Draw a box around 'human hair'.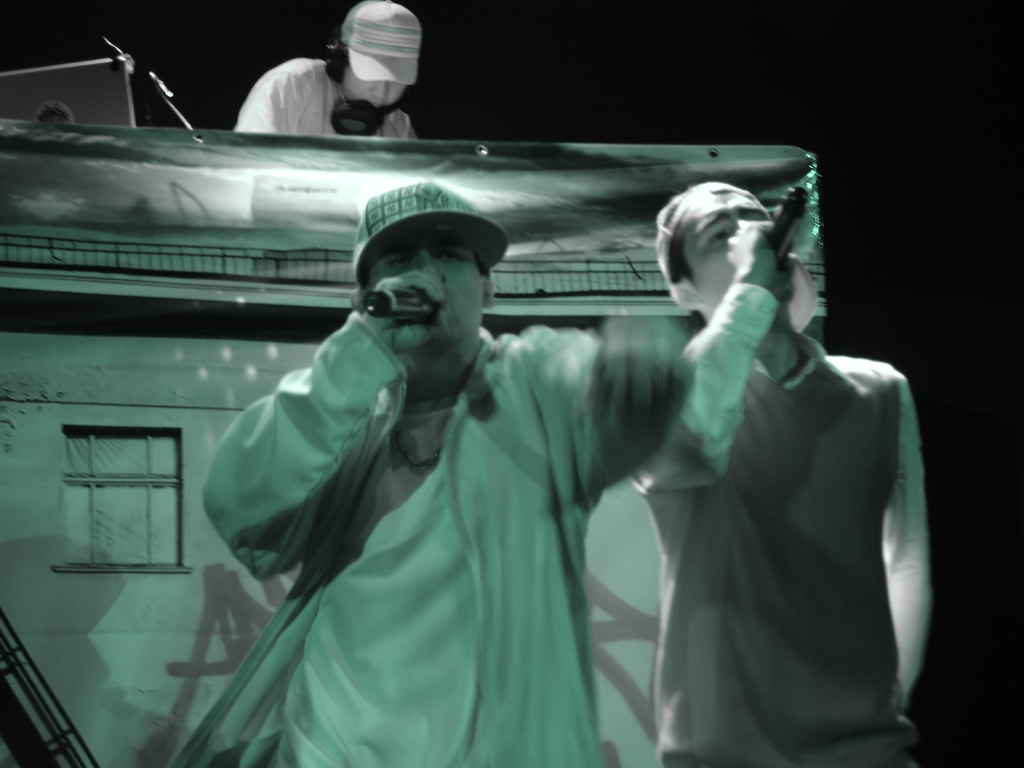
666,233,701,287.
